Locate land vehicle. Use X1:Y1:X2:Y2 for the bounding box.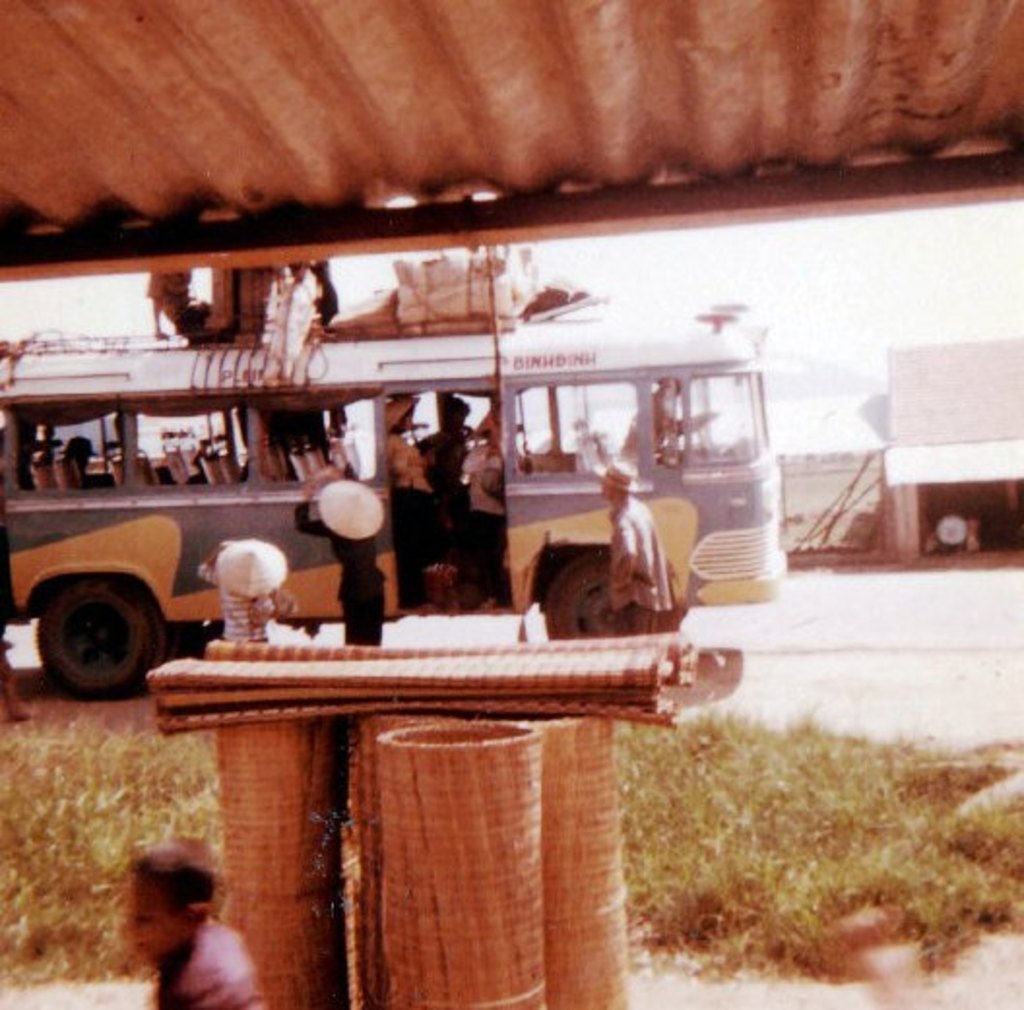
0:293:793:698.
